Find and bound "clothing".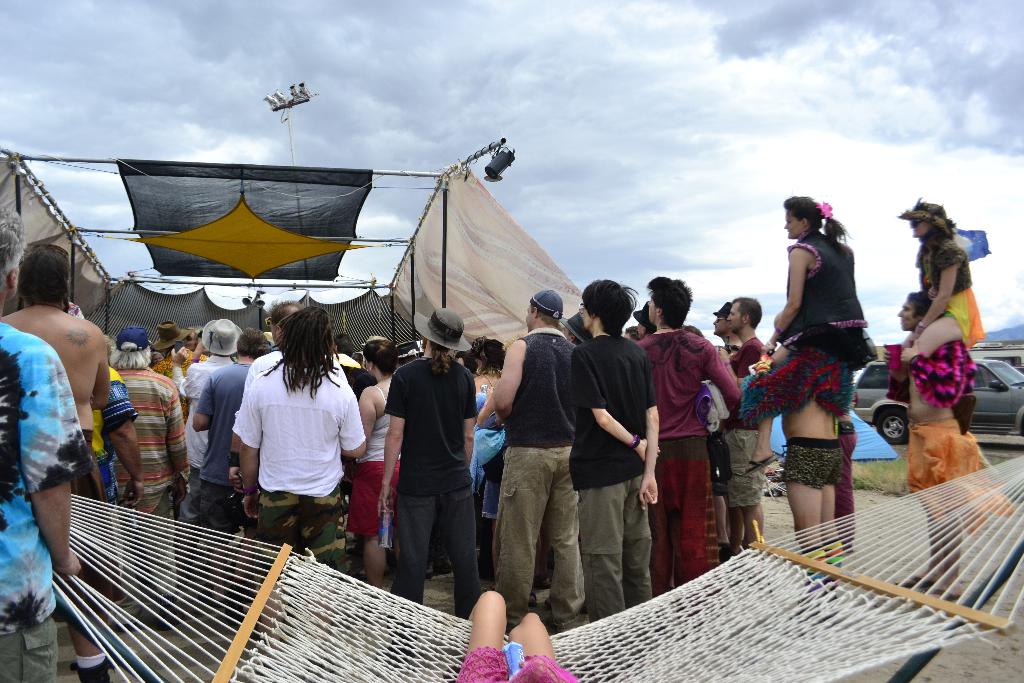
Bound: (left=499, top=327, right=580, bottom=625).
